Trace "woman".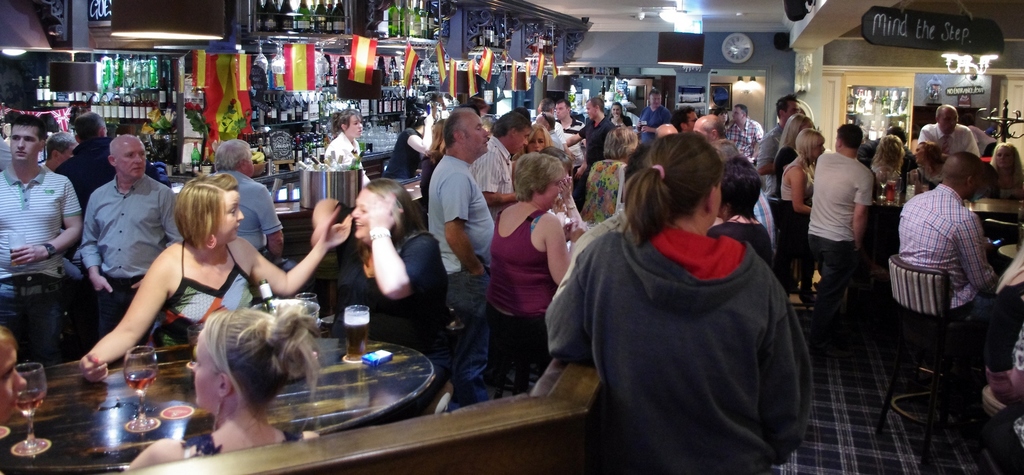
Traced to 547:133:816:474.
